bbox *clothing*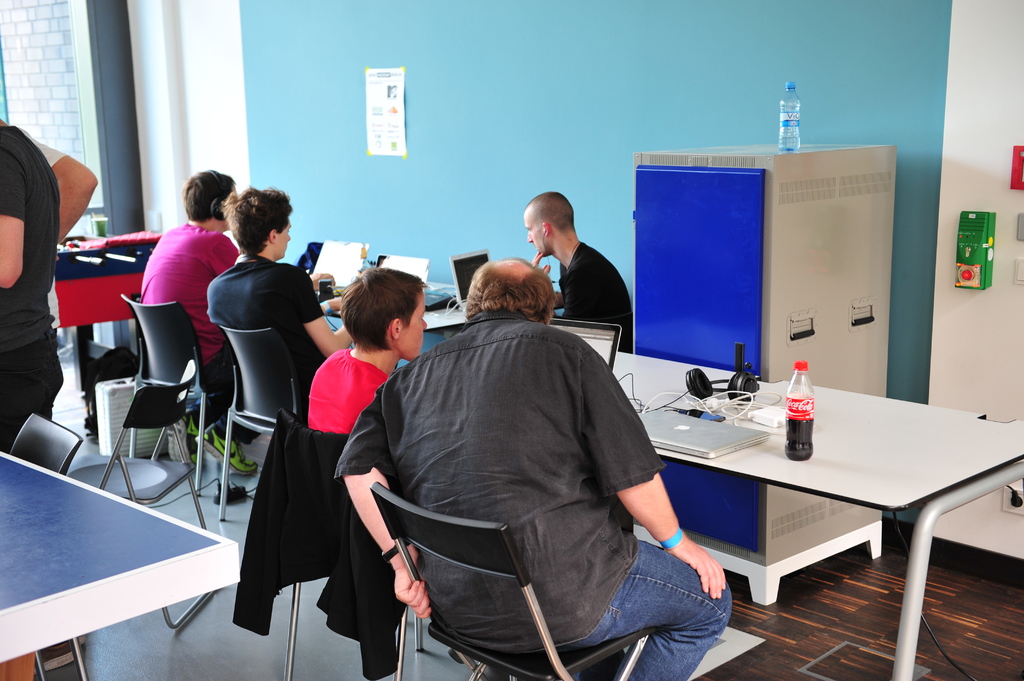
left=202, top=255, right=333, bottom=426
